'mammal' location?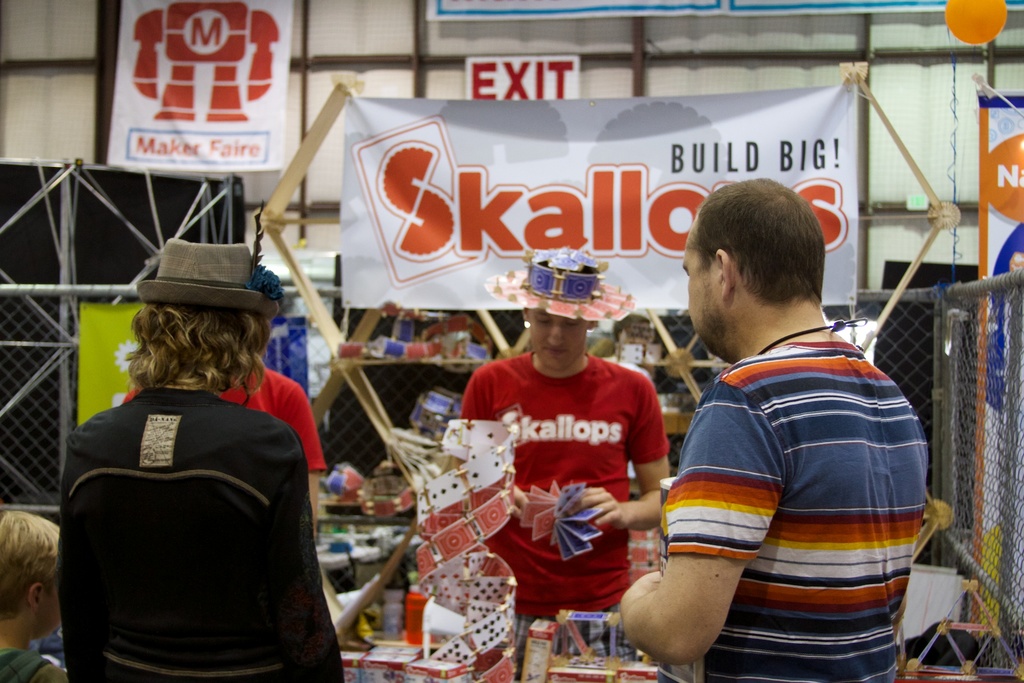
select_region(460, 305, 671, 680)
